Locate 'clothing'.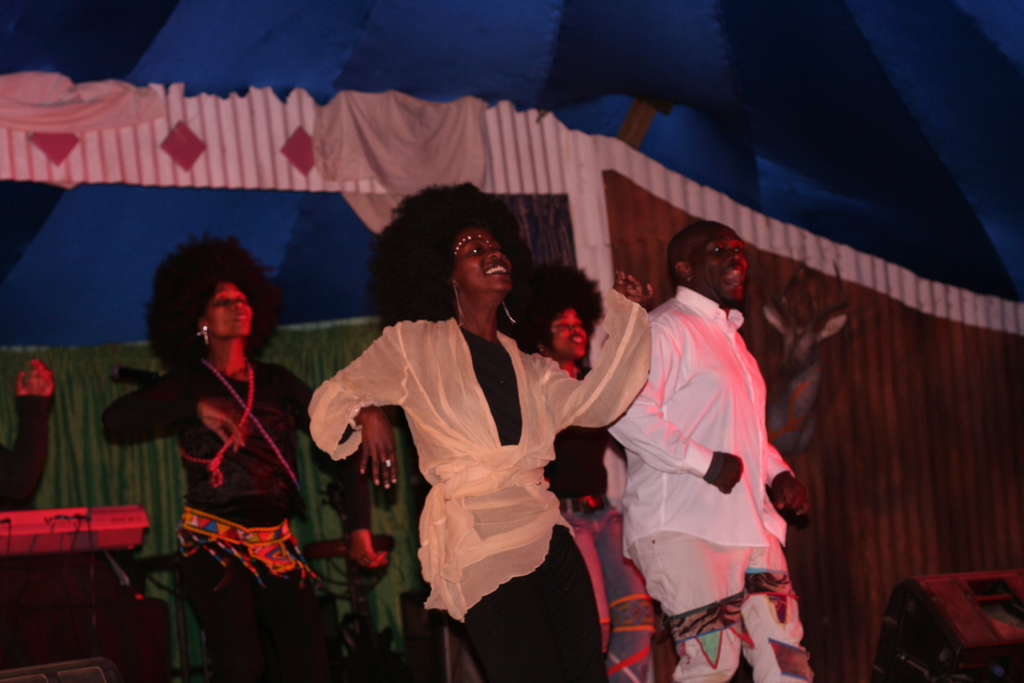
Bounding box: bbox=(542, 413, 660, 682).
